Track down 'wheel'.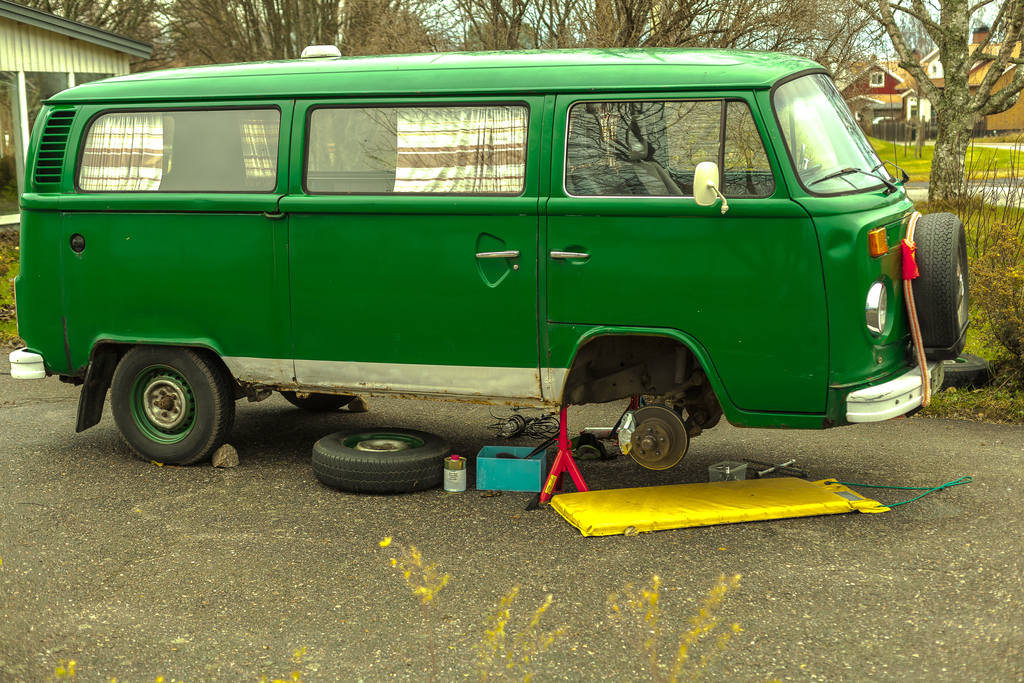
Tracked to (left=309, top=425, right=451, bottom=493).
